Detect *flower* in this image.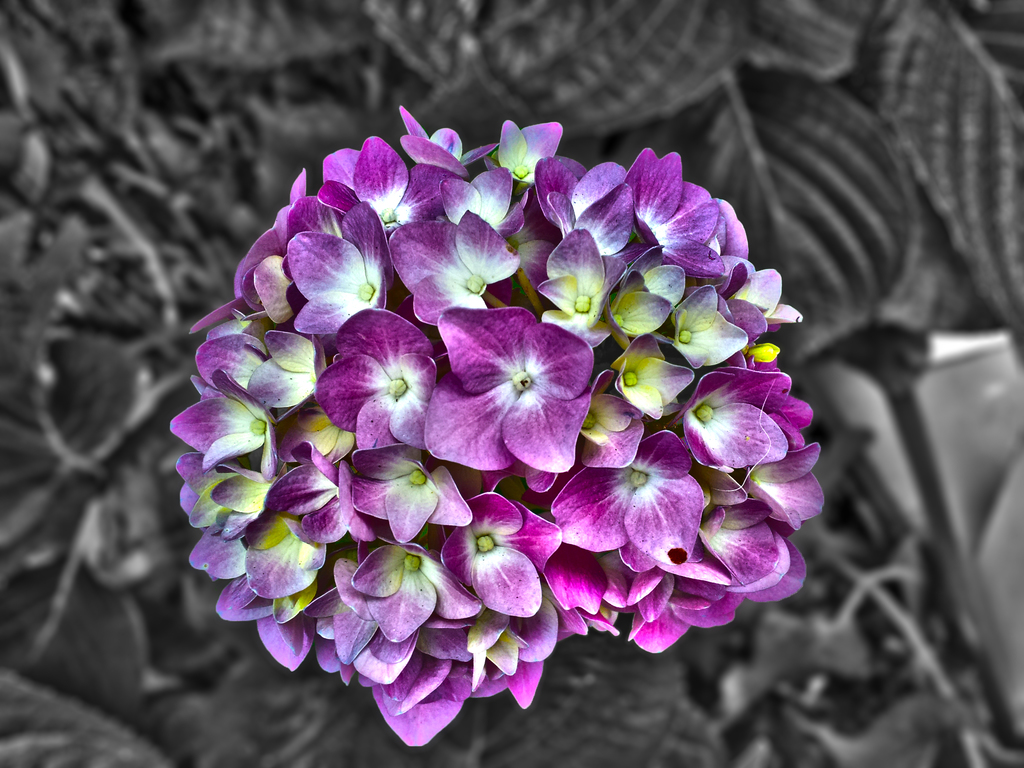
Detection: box=[436, 307, 593, 470].
